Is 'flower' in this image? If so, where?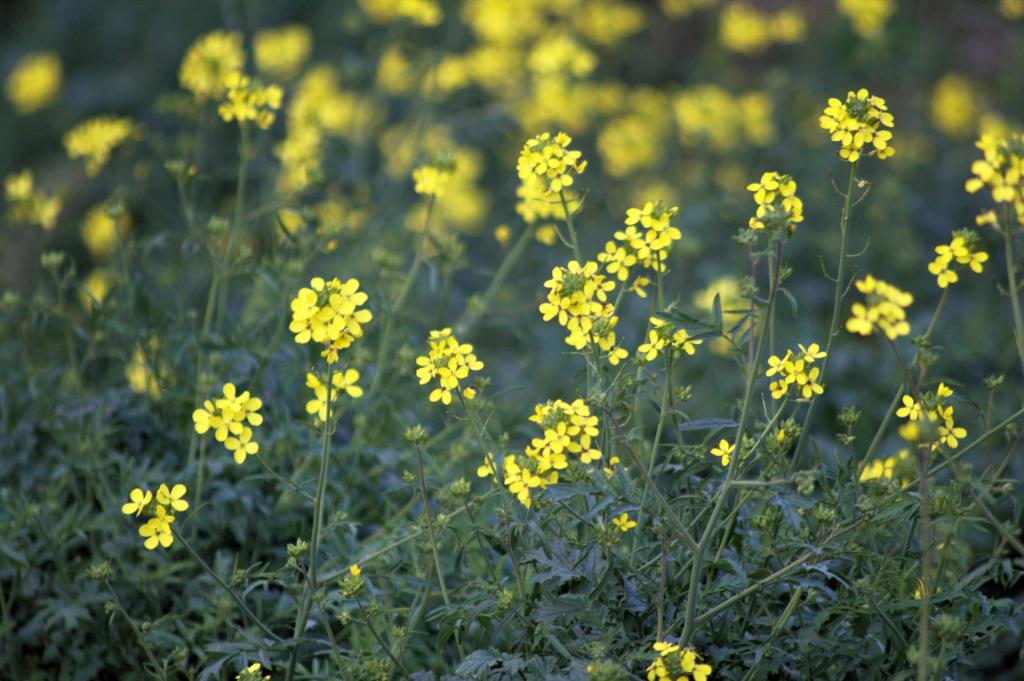
Yes, at pyautogui.locateOnScreen(235, 659, 270, 680).
